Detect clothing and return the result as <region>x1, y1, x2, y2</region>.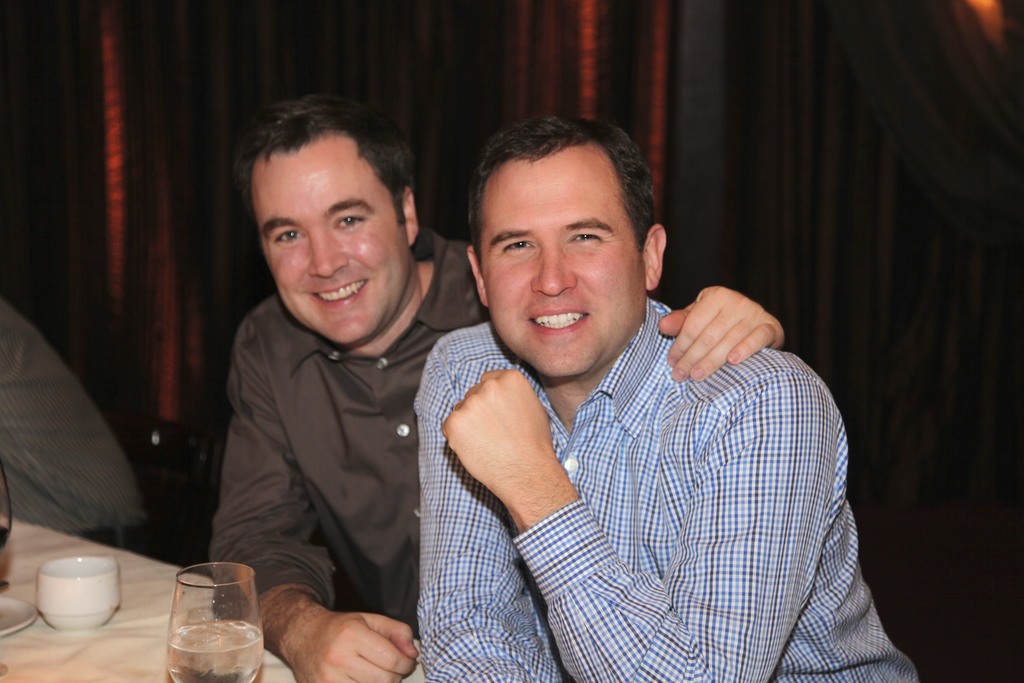
<region>205, 223, 508, 636</region>.
